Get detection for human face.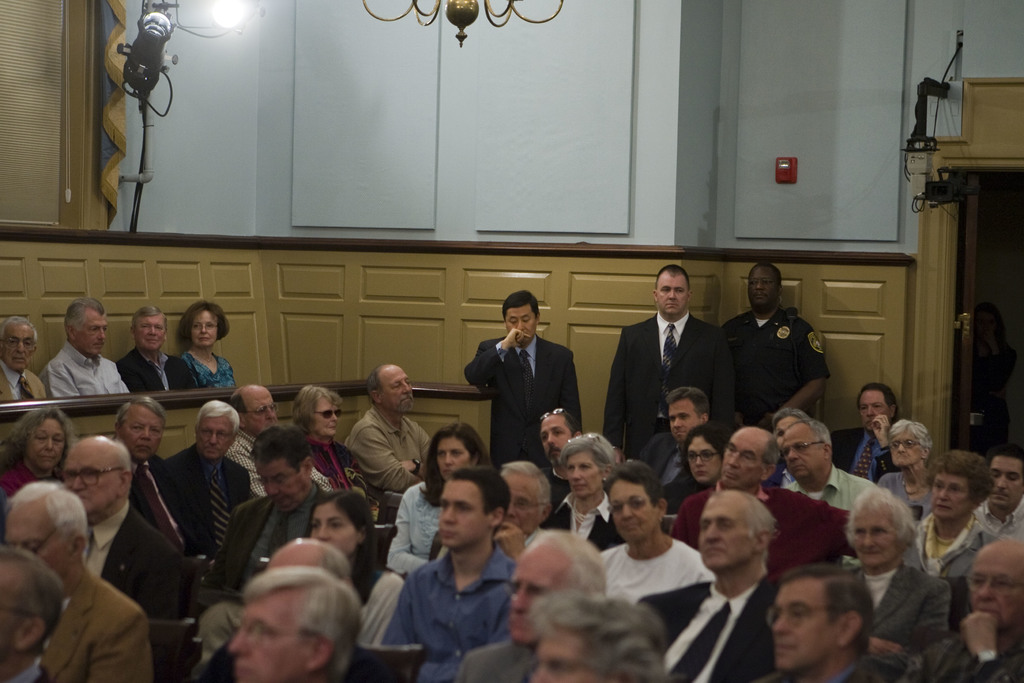
Detection: <box>782,432,826,480</box>.
